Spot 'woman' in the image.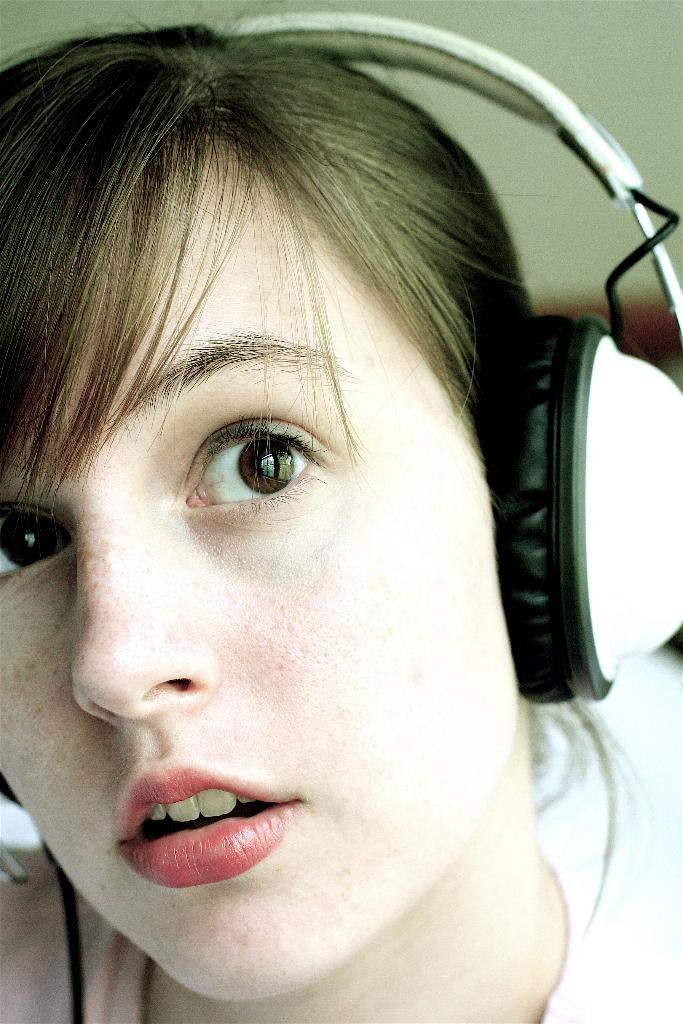
'woman' found at 0, 0, 597, 1018.
